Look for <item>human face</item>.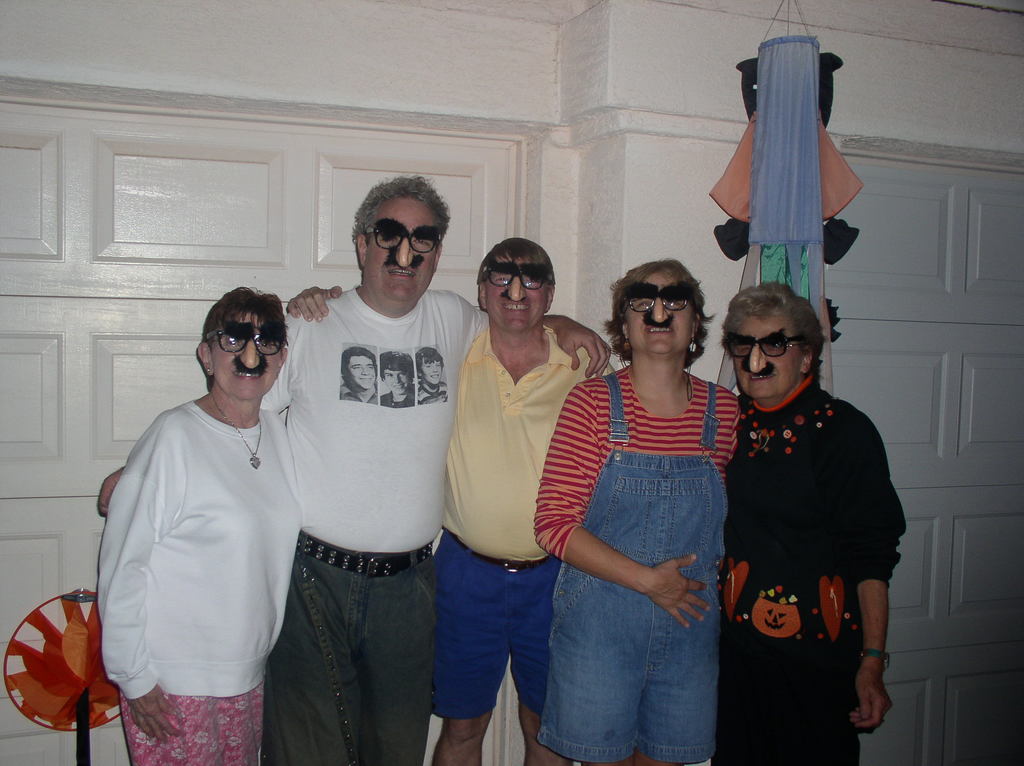
Found: {"x1": 364, "y1": 191, "x2": 441, "y2": 301}.
